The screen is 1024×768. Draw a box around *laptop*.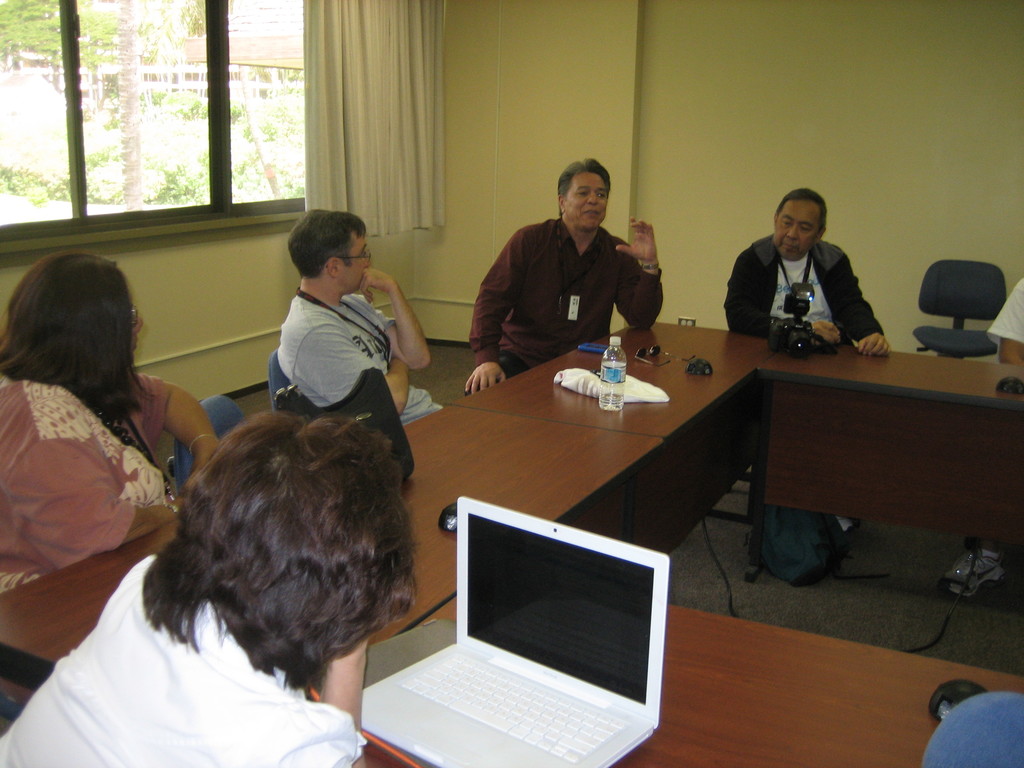
<box>362,495,668,767</box>.
